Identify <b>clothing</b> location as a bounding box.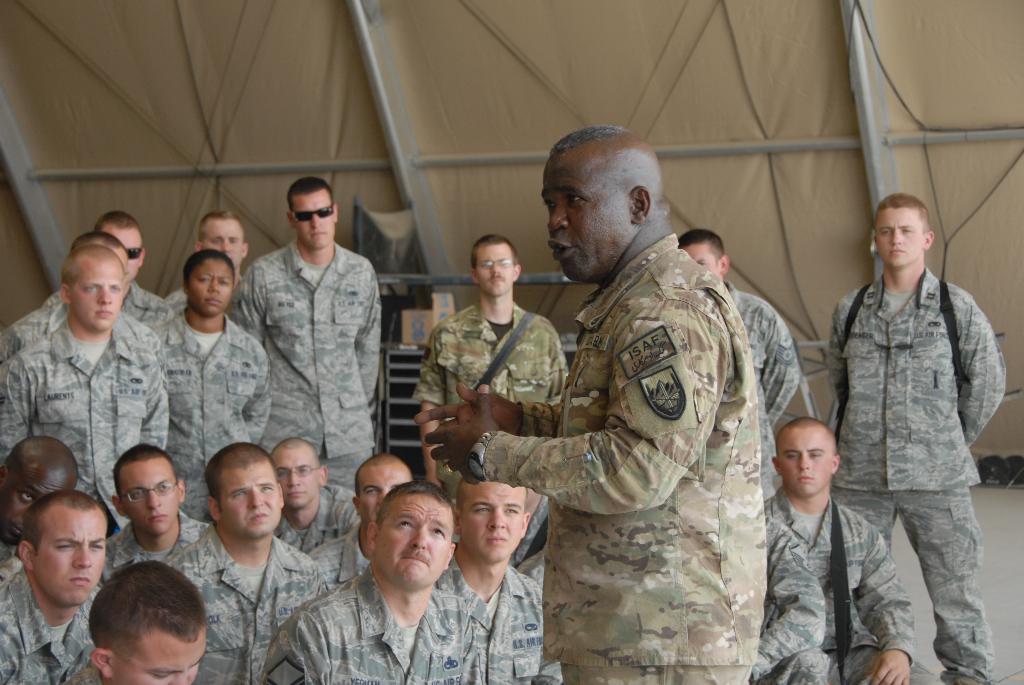
select_region(108, 501, 200, 574).
